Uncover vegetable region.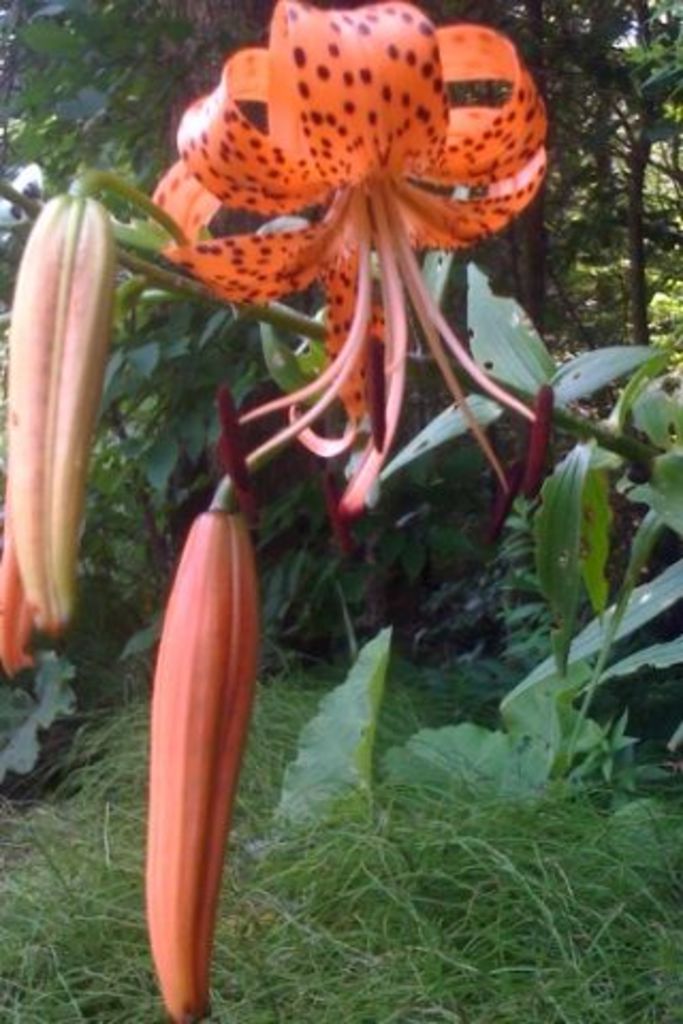
Uncovered: [141,474,260,1022].
